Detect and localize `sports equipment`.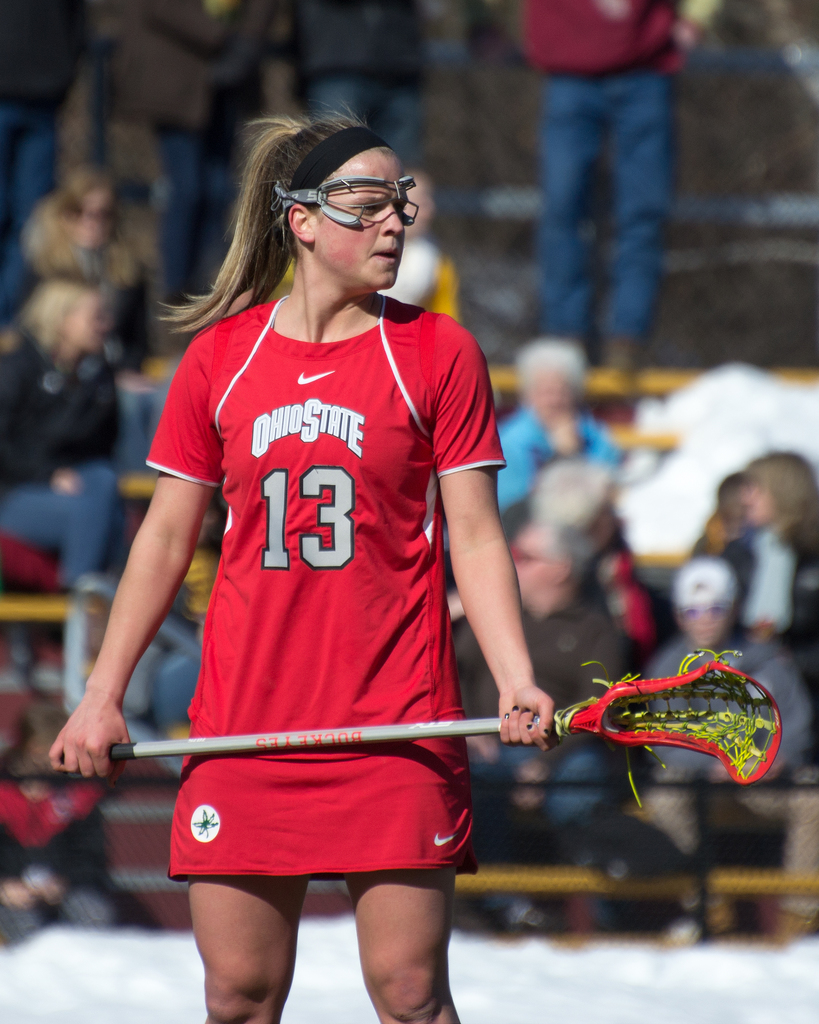
Localized at l=97, t=662, r=786, b=788.
